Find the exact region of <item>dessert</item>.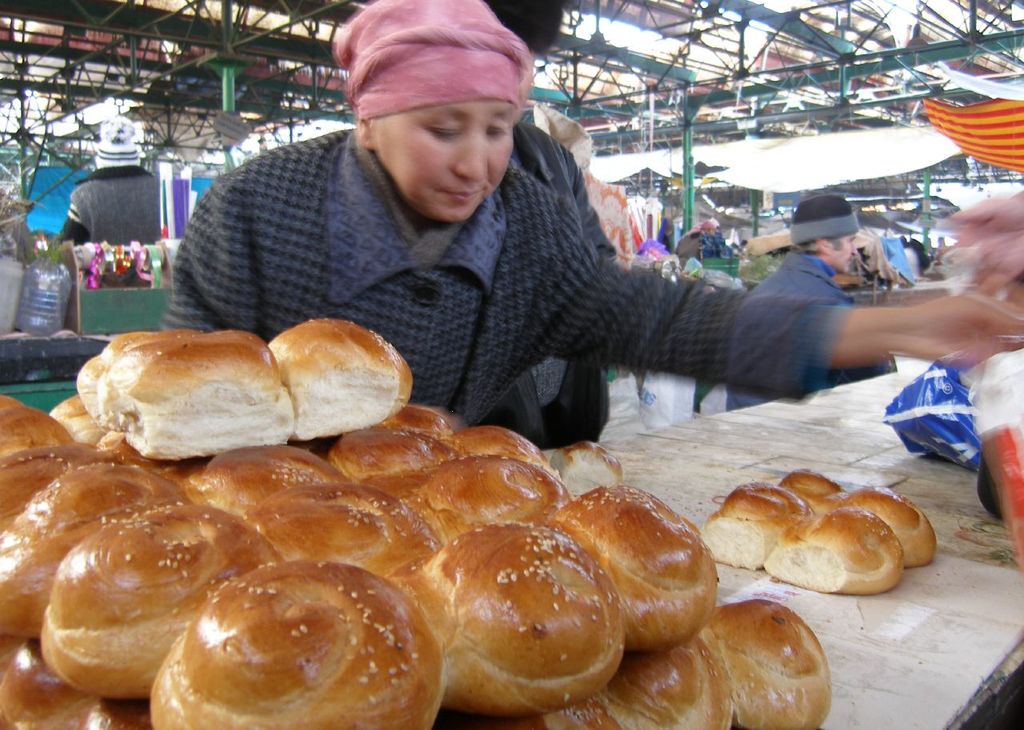
Exact region: box=[430, 519, 636, 722].
